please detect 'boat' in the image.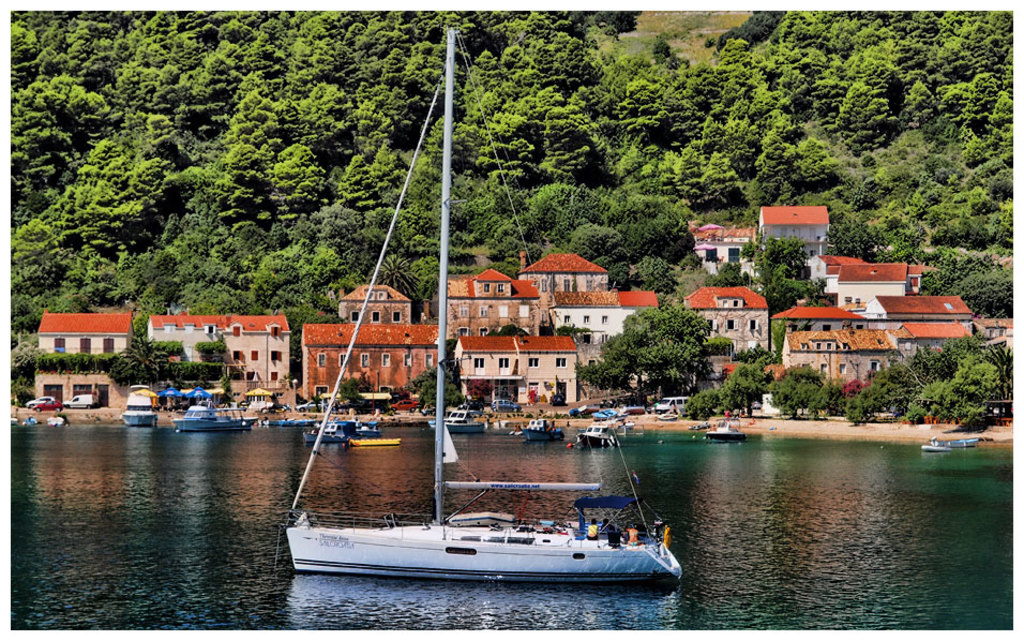
<region>573, 426, 622, 443</region>.
